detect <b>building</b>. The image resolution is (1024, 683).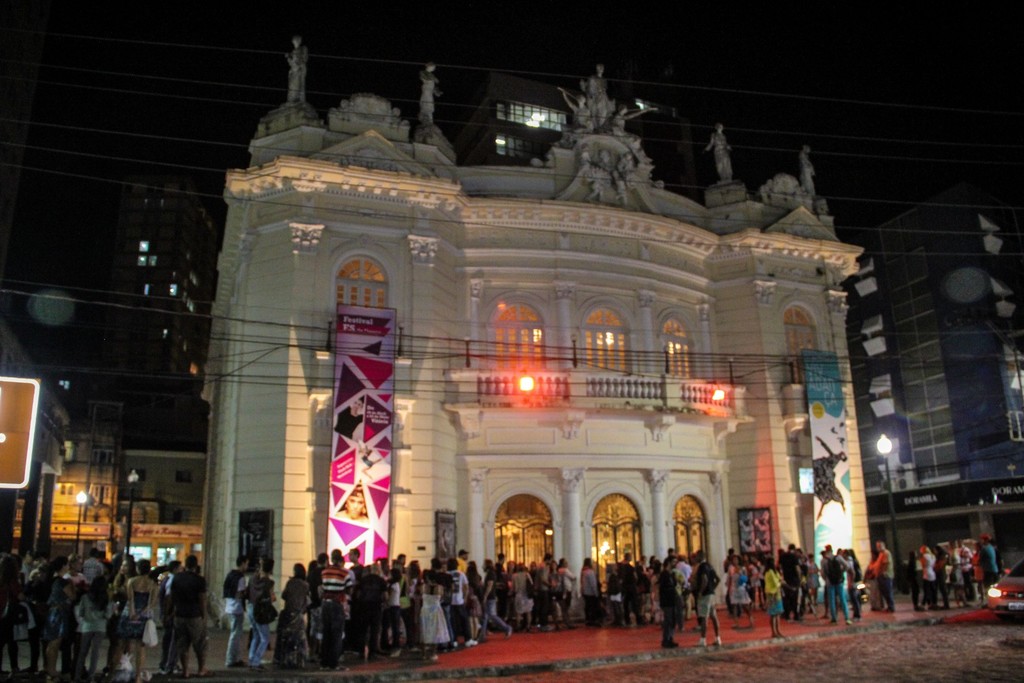
0,315,72,557.
